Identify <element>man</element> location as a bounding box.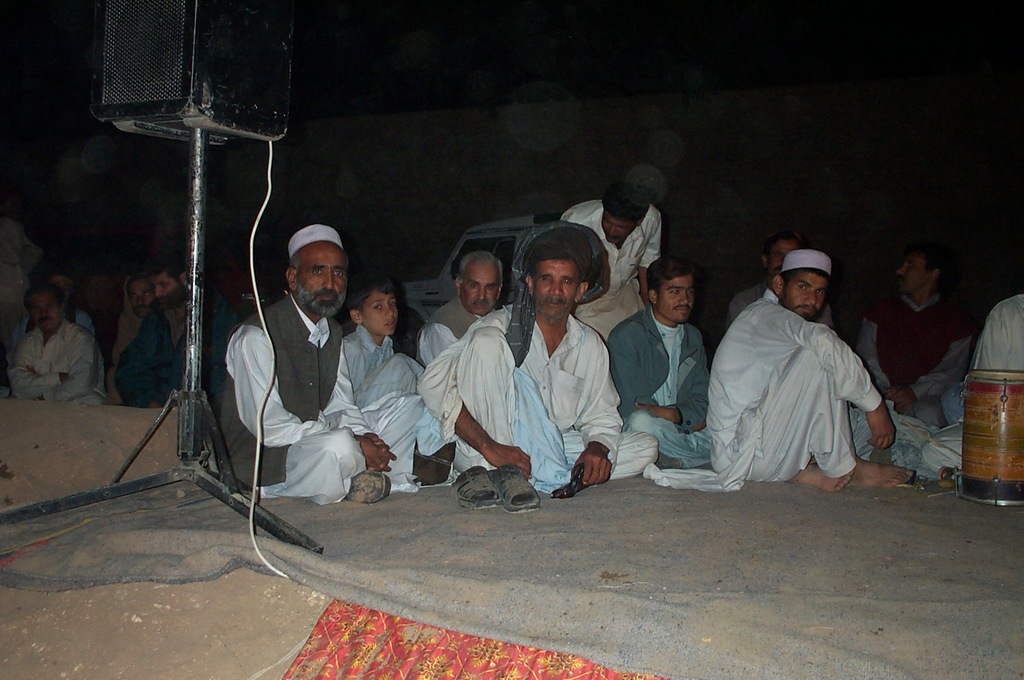
[861, 244, 972, 424].
